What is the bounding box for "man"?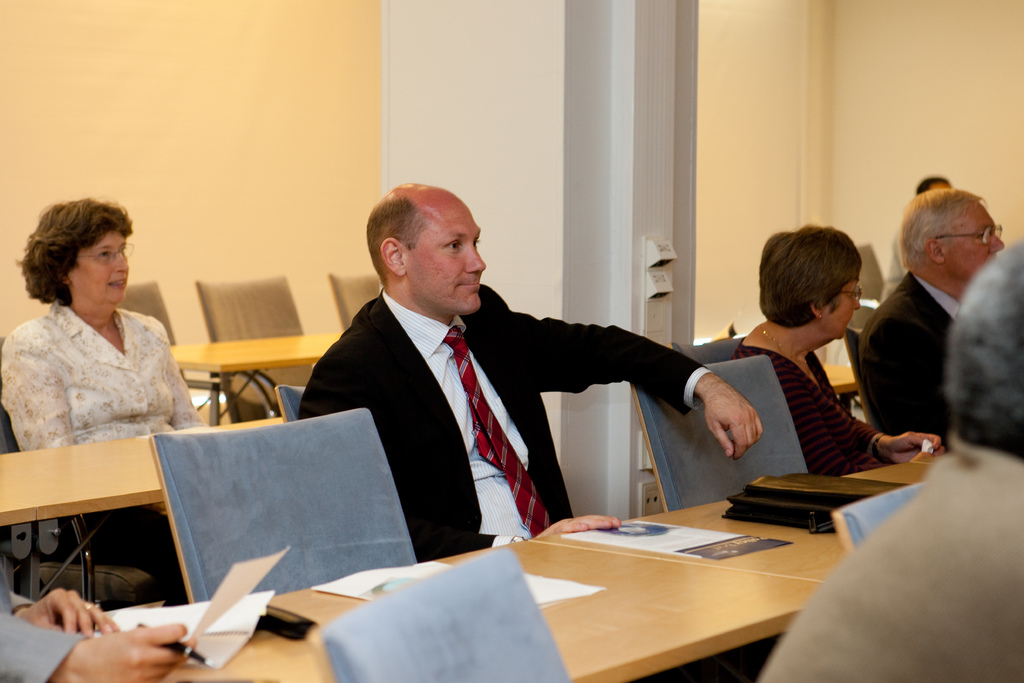
750:242:1023:682.
